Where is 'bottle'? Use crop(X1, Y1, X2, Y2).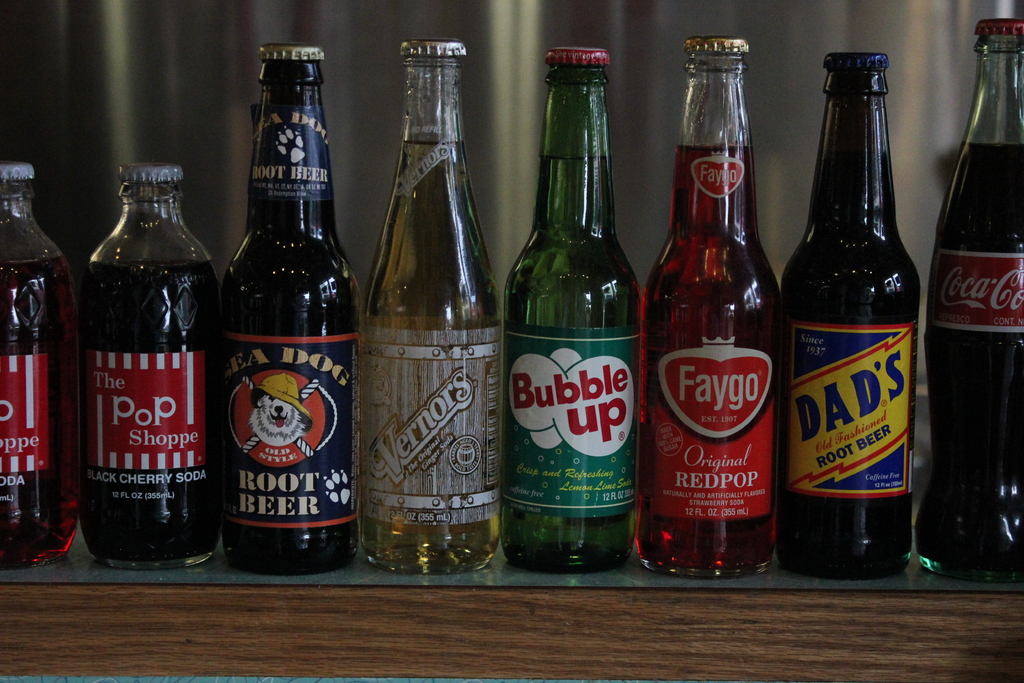
crop(210, 38, 362, 574).
